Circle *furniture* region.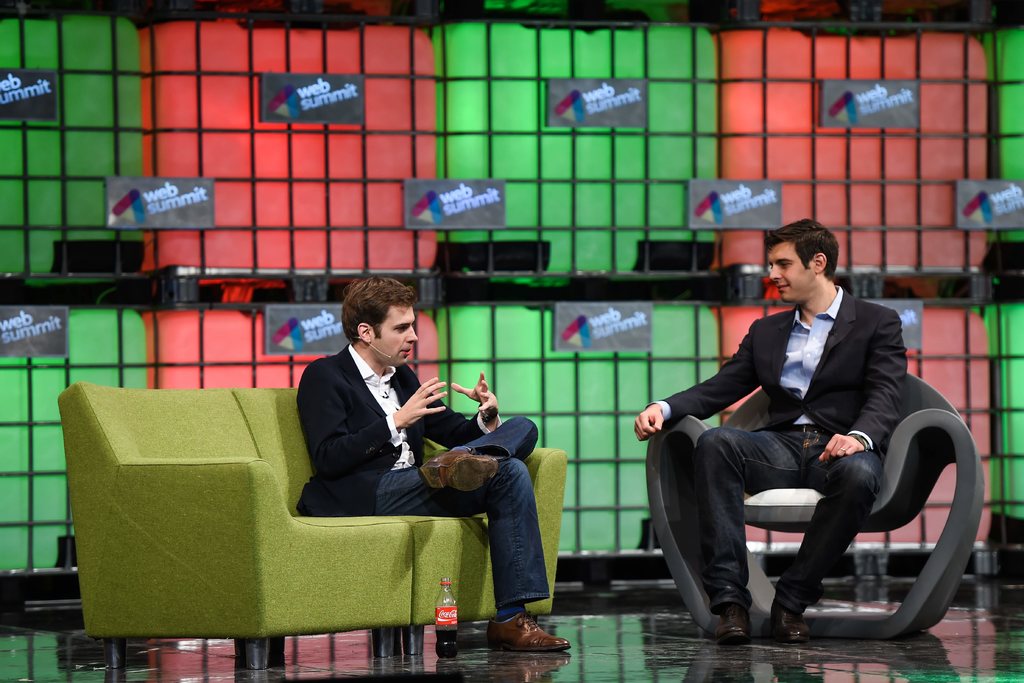
Region: pyautogui.locateOnScreen(58, 379, 572, 671).
